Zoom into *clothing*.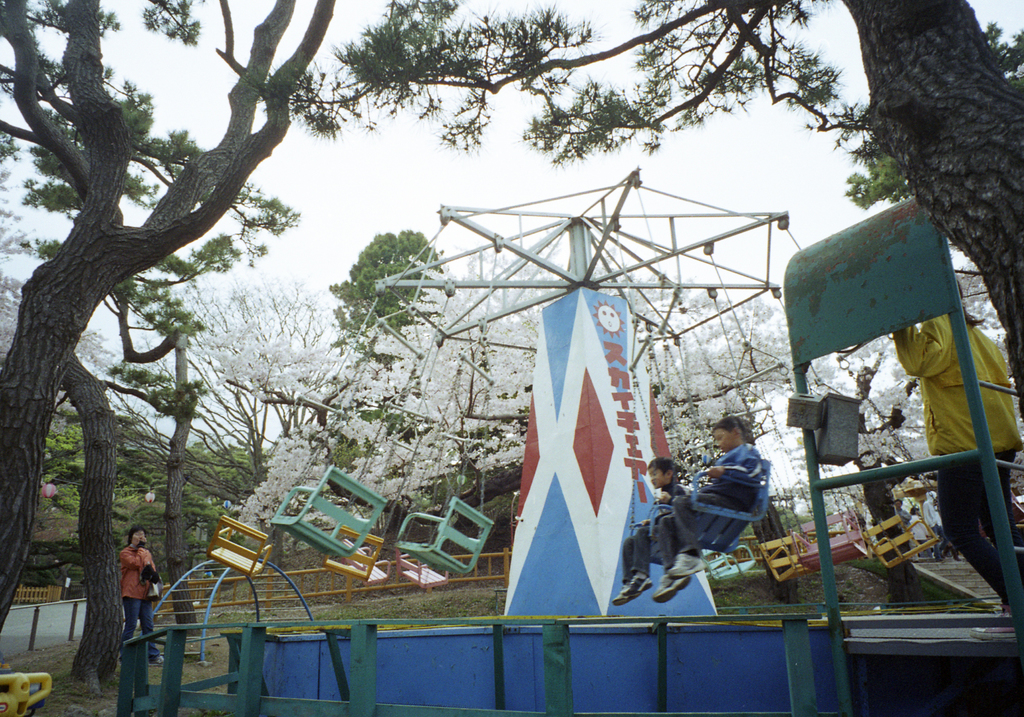
Zoom target: region(120, 544, 164, 665).
